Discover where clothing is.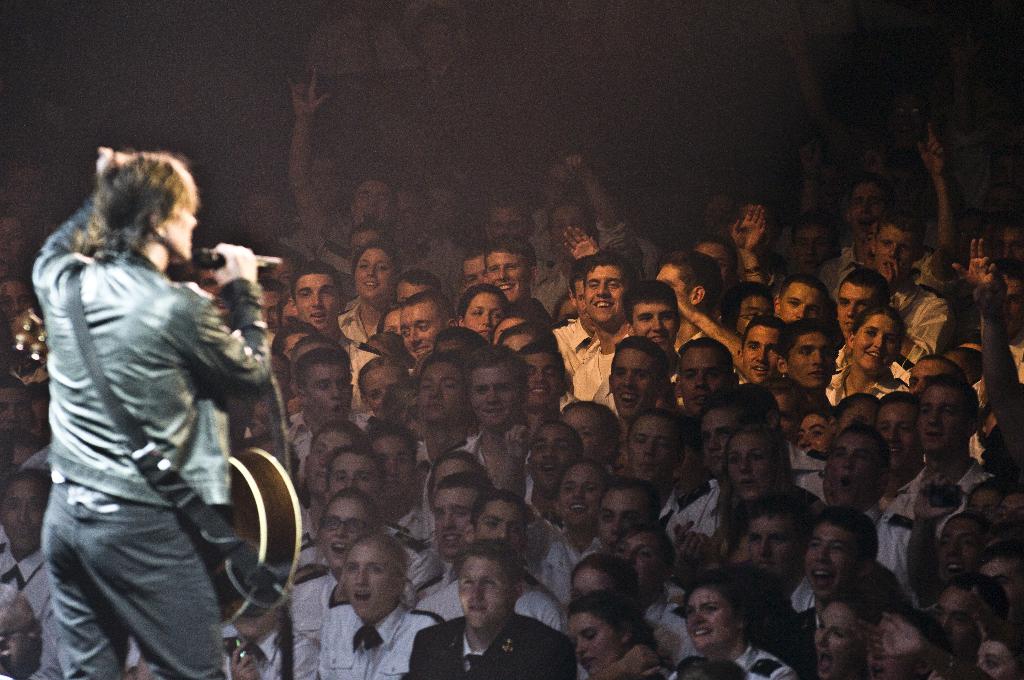
Discovered at [left=797, top=444, right=819, bottom=492].
